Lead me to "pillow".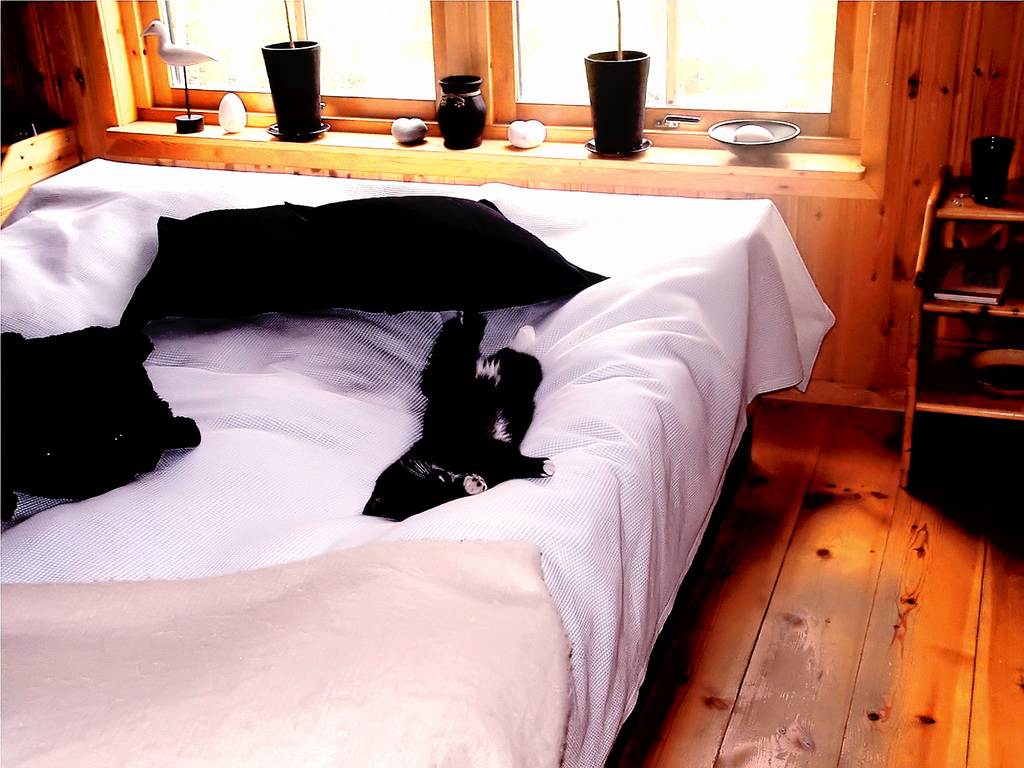
Lead to BBox(127, 199, 604, 320).
